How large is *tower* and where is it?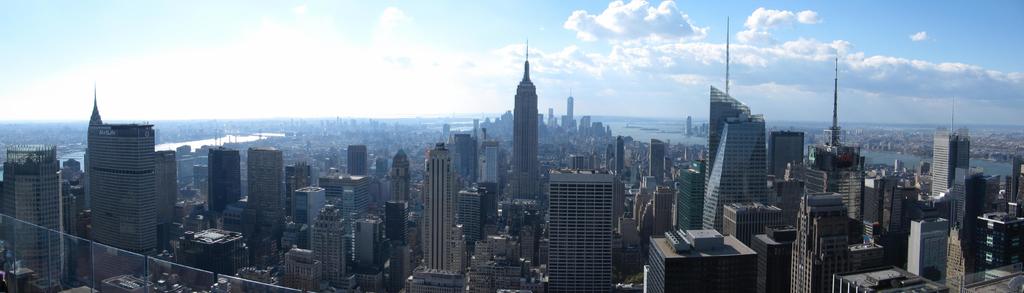
Bounding box: box=[287, 179, 329, 240].
